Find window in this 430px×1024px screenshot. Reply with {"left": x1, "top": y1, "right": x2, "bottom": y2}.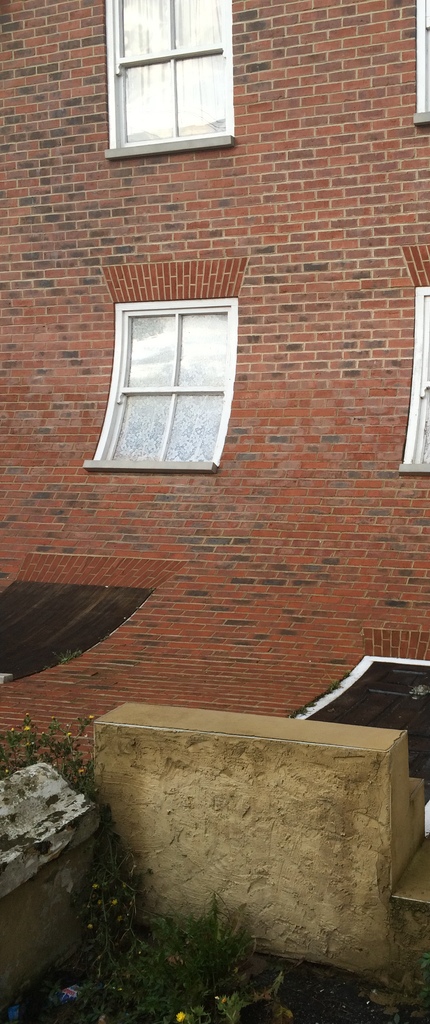
{"left": 397, "top": 280, "right": 429, "bottom": 472}.
